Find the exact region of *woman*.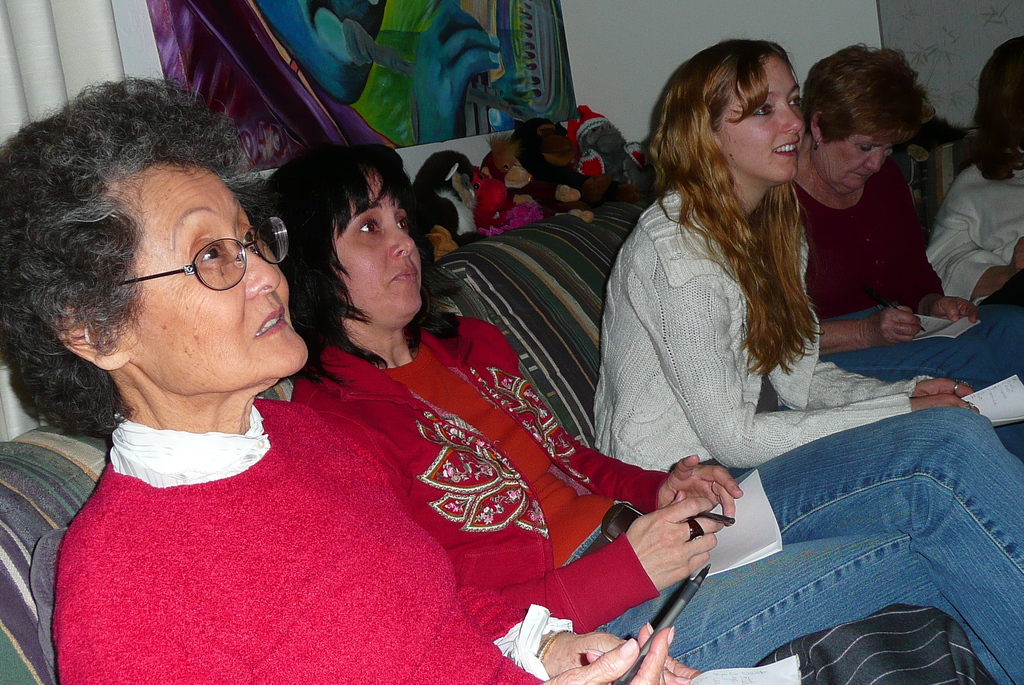
Exact region: l=251, t=146, r=1023, b=684.
